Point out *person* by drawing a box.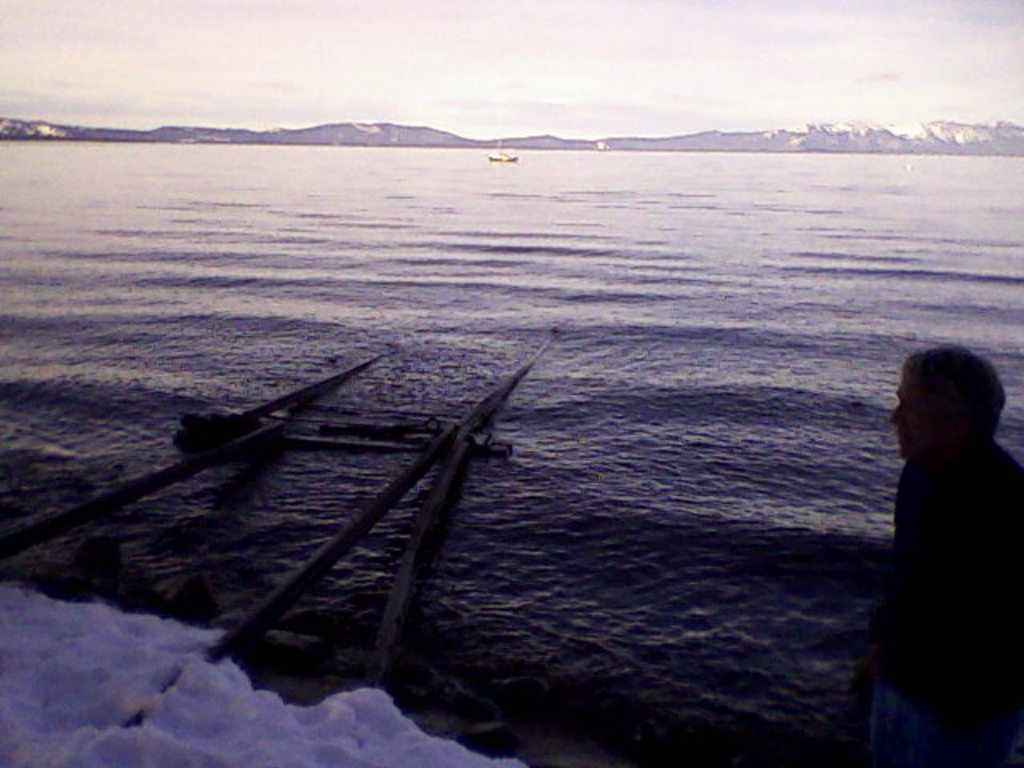
l=869, t=342, r=1022, b=766.
